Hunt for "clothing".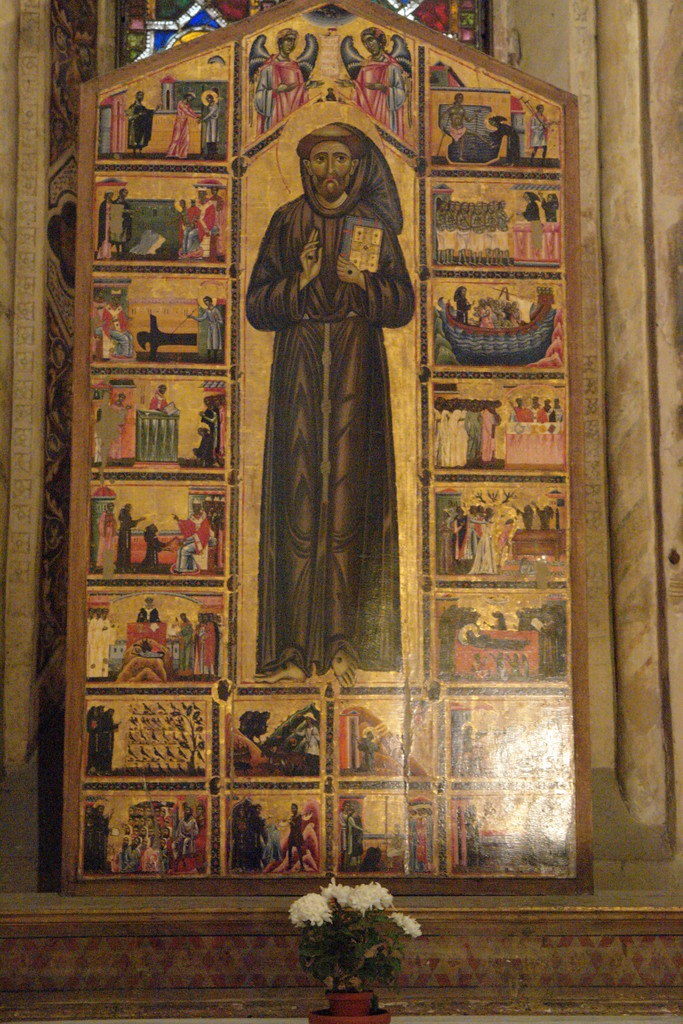
Hunted down at select_region(119, 513, 136, 570).
